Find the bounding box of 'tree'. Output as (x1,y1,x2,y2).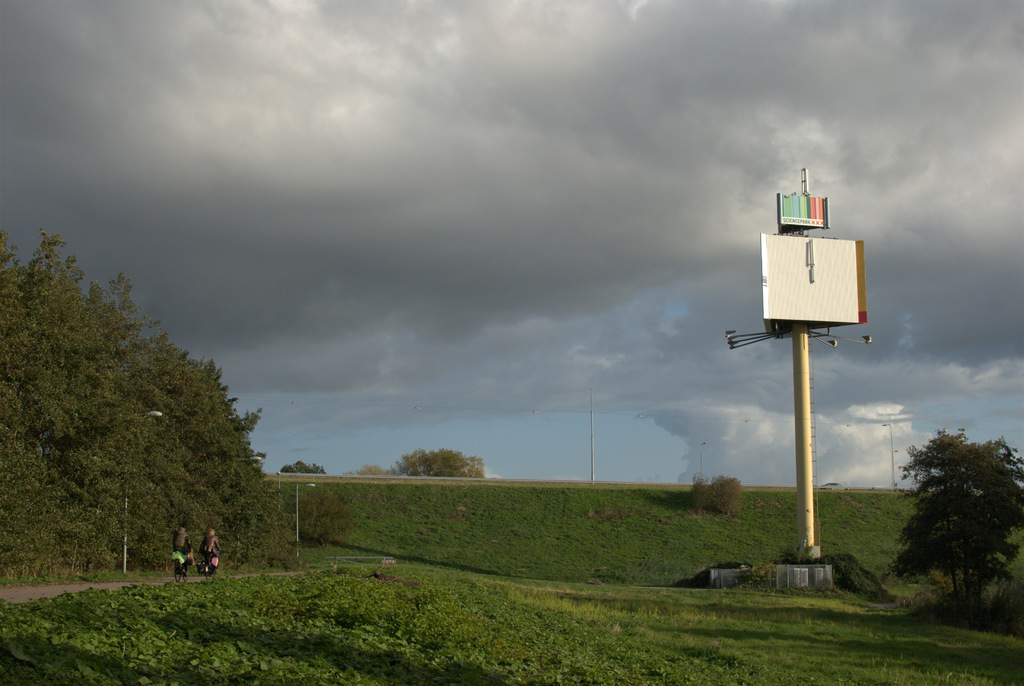
(280,457,331,477).
